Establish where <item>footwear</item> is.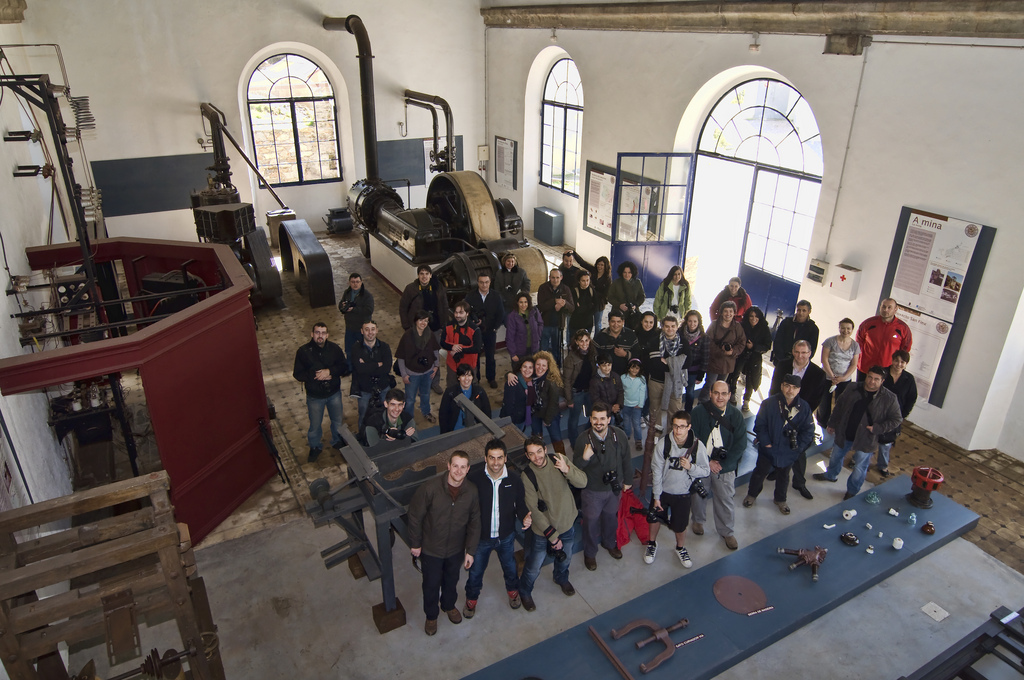
Established at [548, 572, 576, 595].
